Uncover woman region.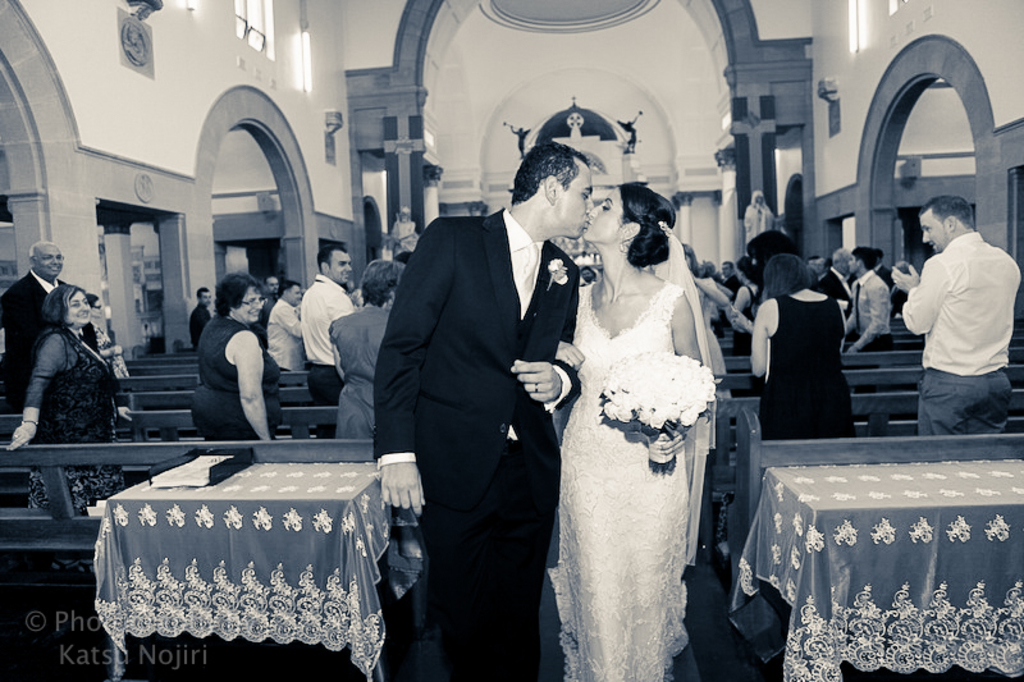
Uncovered: {"left": 549, "top": 183, "right": 717, "bottom": 681}.
